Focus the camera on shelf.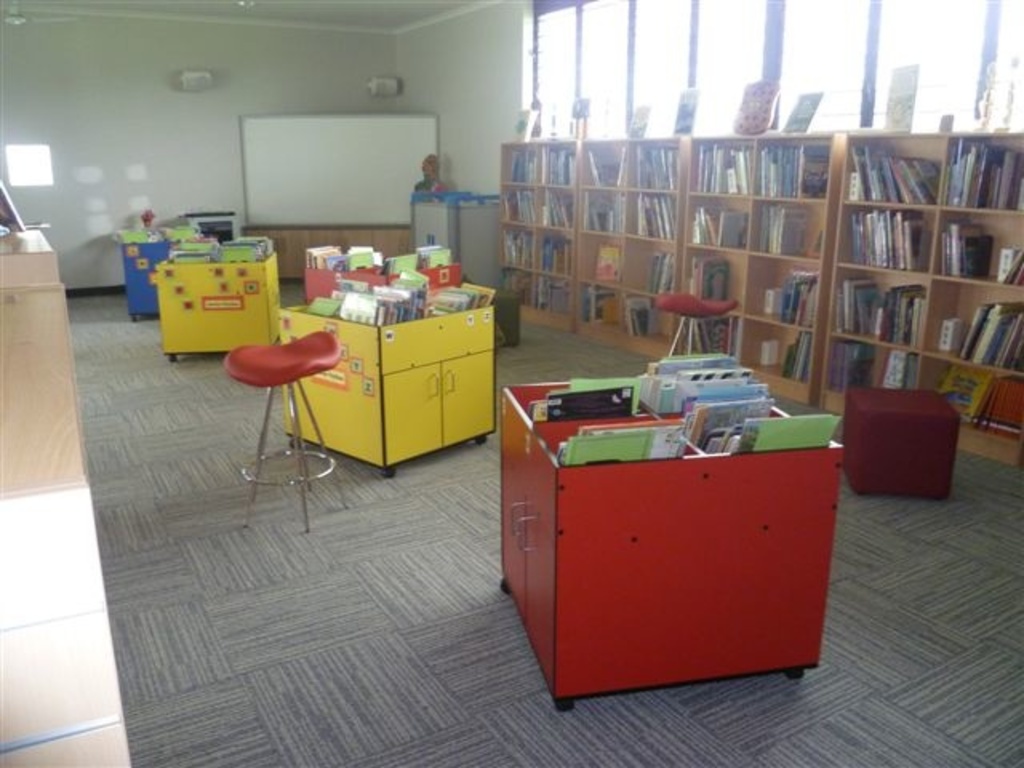
Focus region: (left=690, top=131, right=766, bottom=197).
